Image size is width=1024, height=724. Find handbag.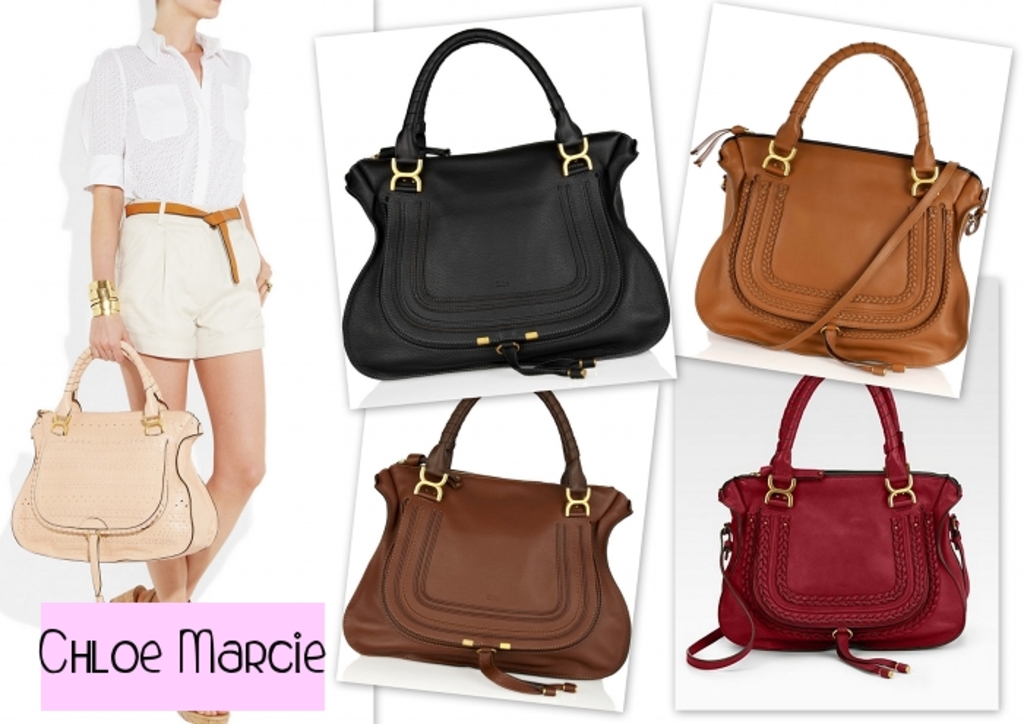
locate(341, 28, 673, 377).
